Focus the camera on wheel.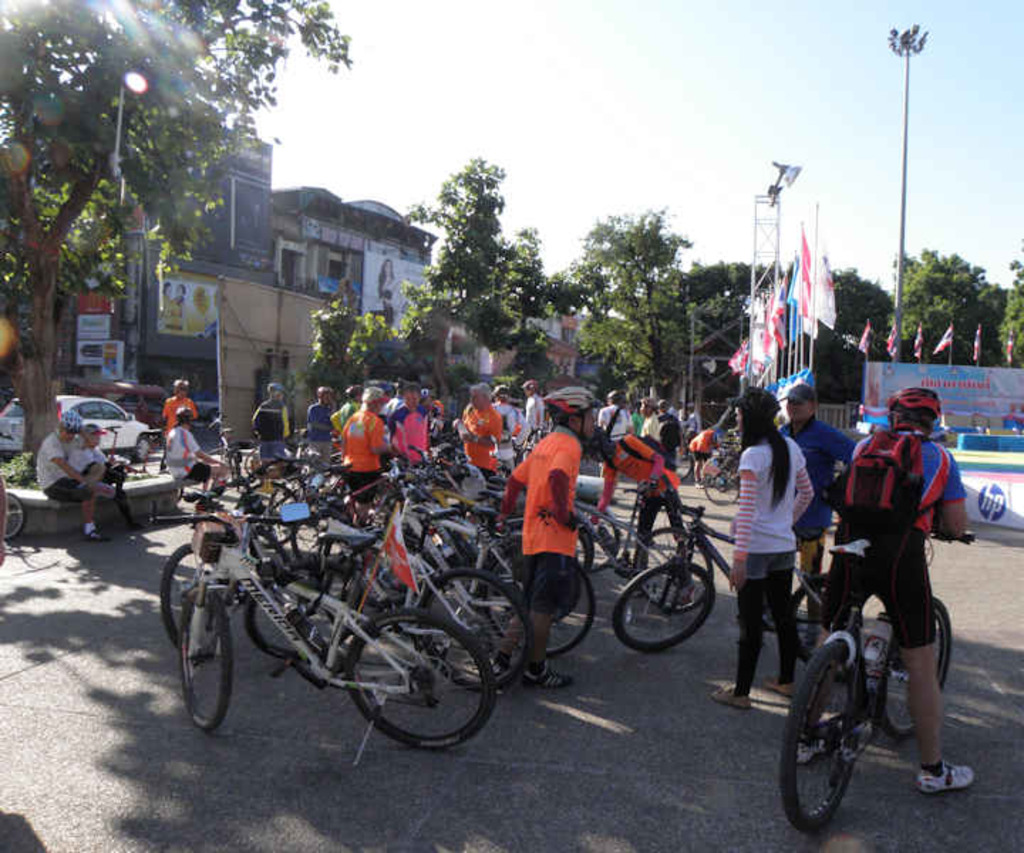
Focus region: [left=572, top=525, right=589, bottom=570].
